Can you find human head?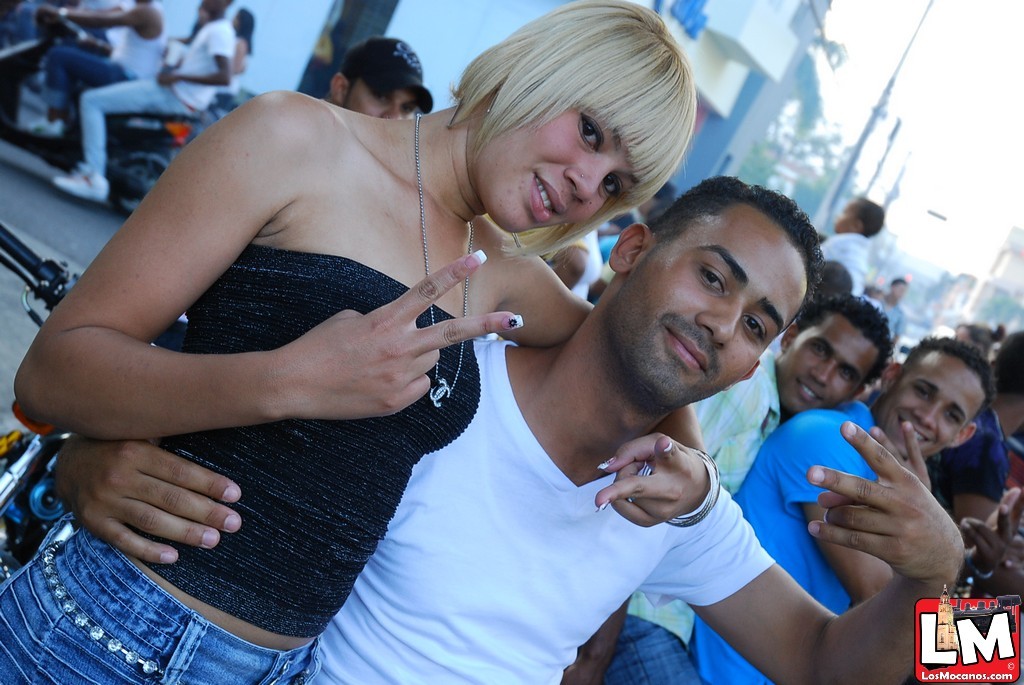
Yes, bounding box: <box>201,0,235,14</box>.
